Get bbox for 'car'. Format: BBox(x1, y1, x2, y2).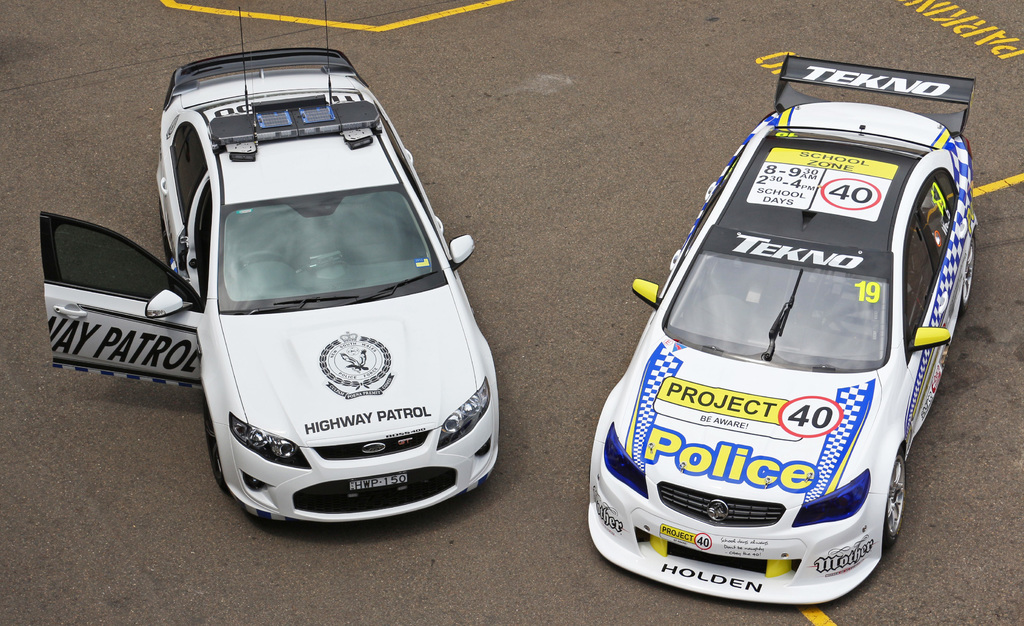
BBox(32, 0, 502, 523).
